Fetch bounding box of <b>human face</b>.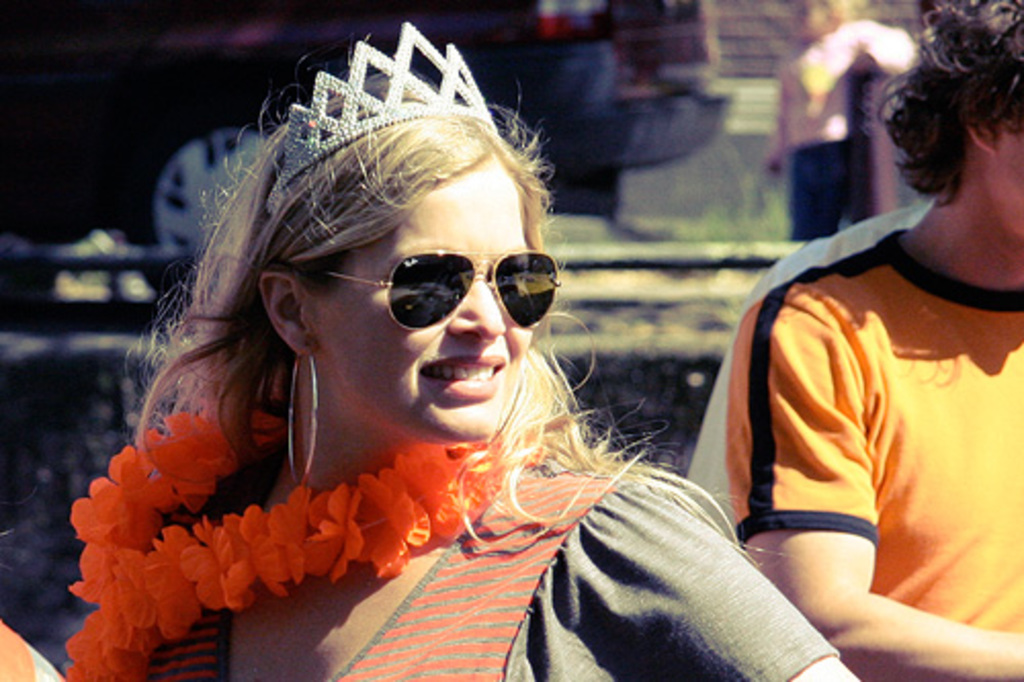
Bbox: <bbox>301, 160, 532, 442</bbox>.
